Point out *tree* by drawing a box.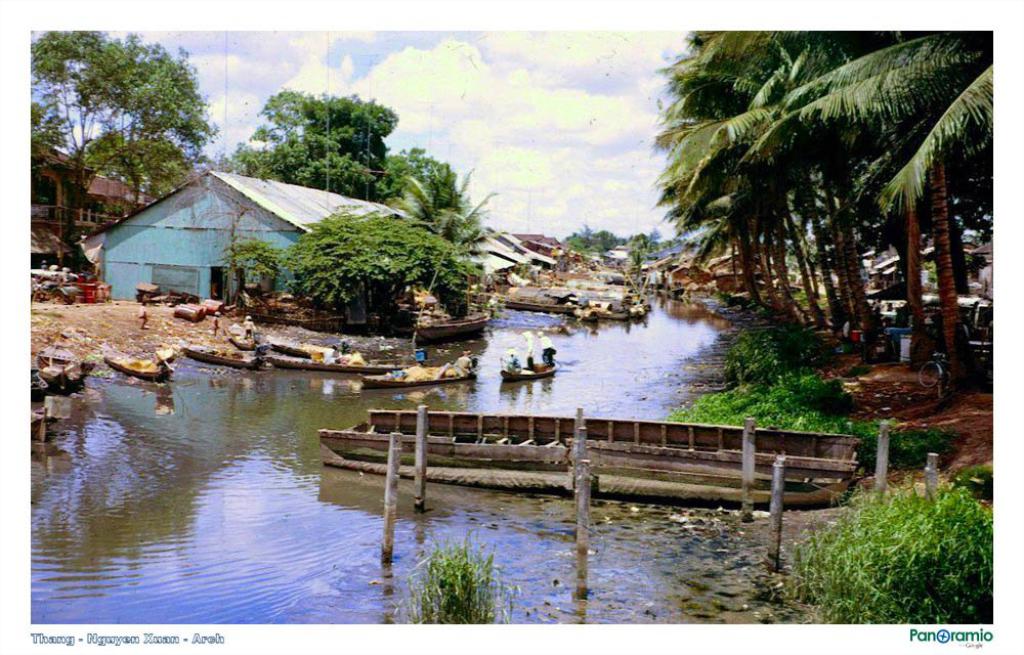
BBox(279, 217, 473, 321).
